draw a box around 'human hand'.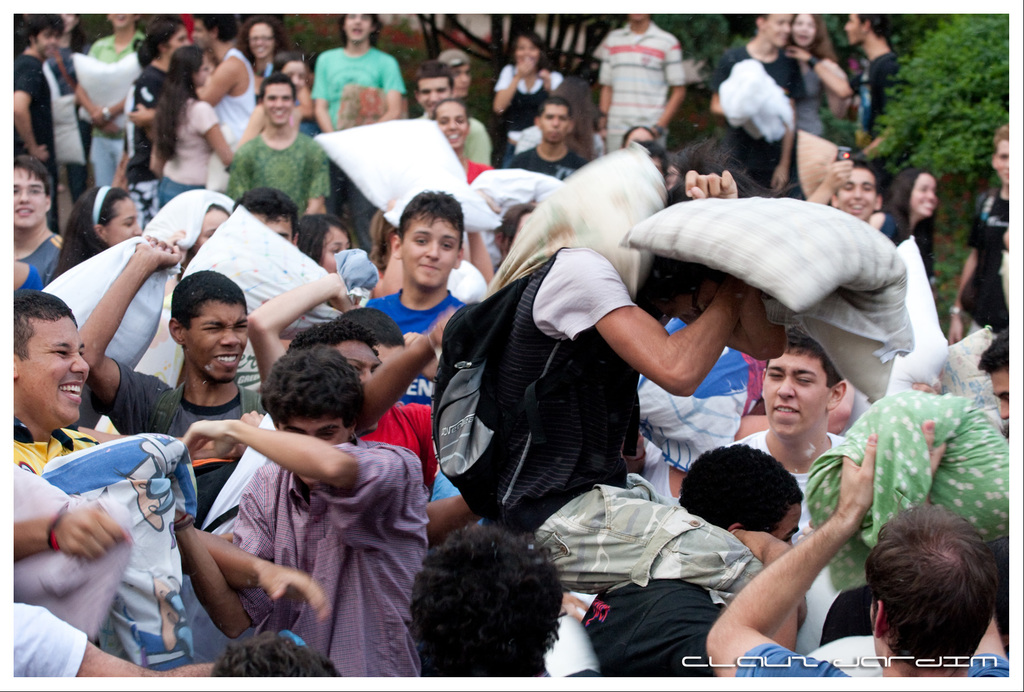
bbox(397, 330, 438, 374).
